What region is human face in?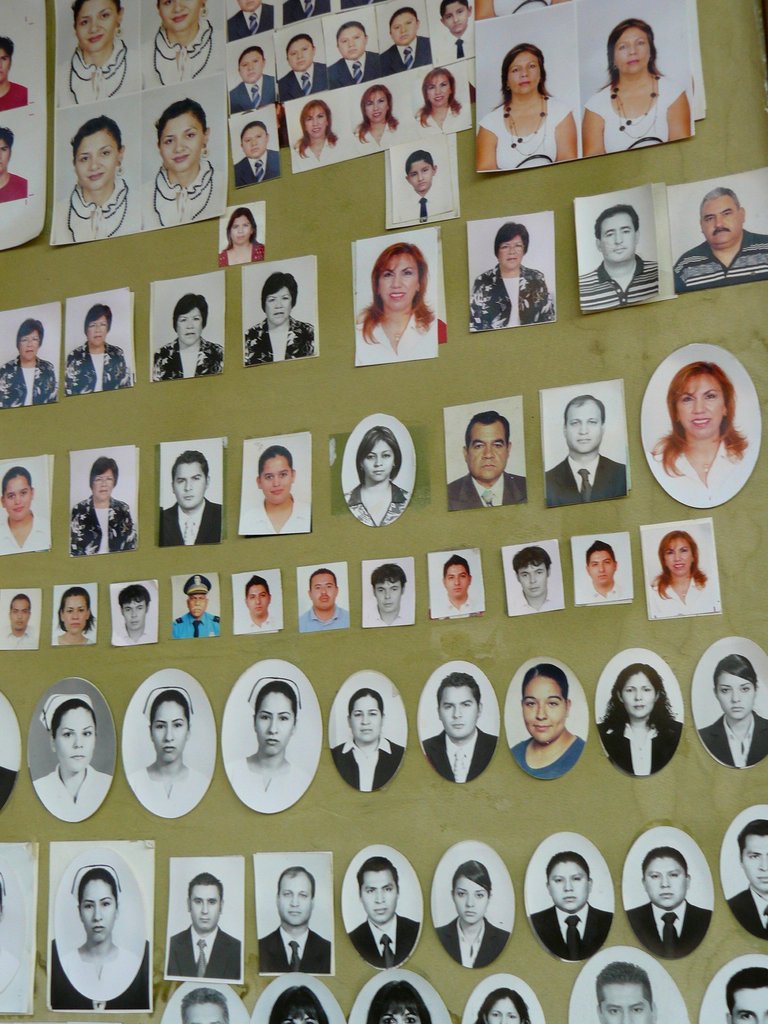
(250,692,296,756).
